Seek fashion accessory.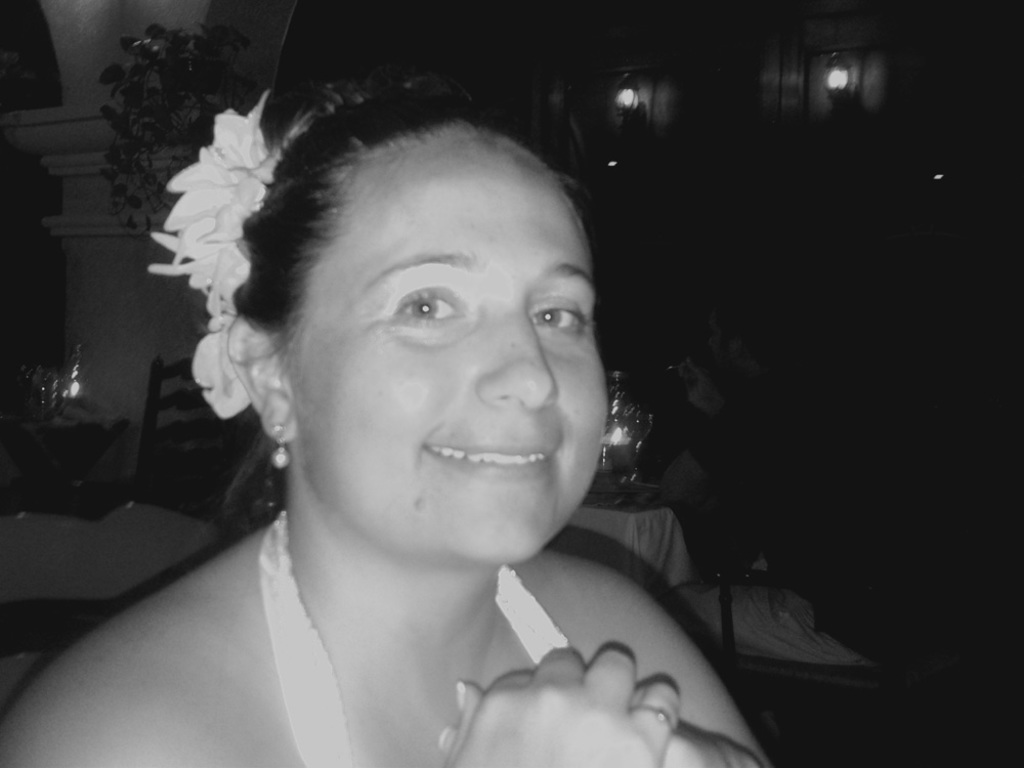
rect(268, 426, 289, 470).
